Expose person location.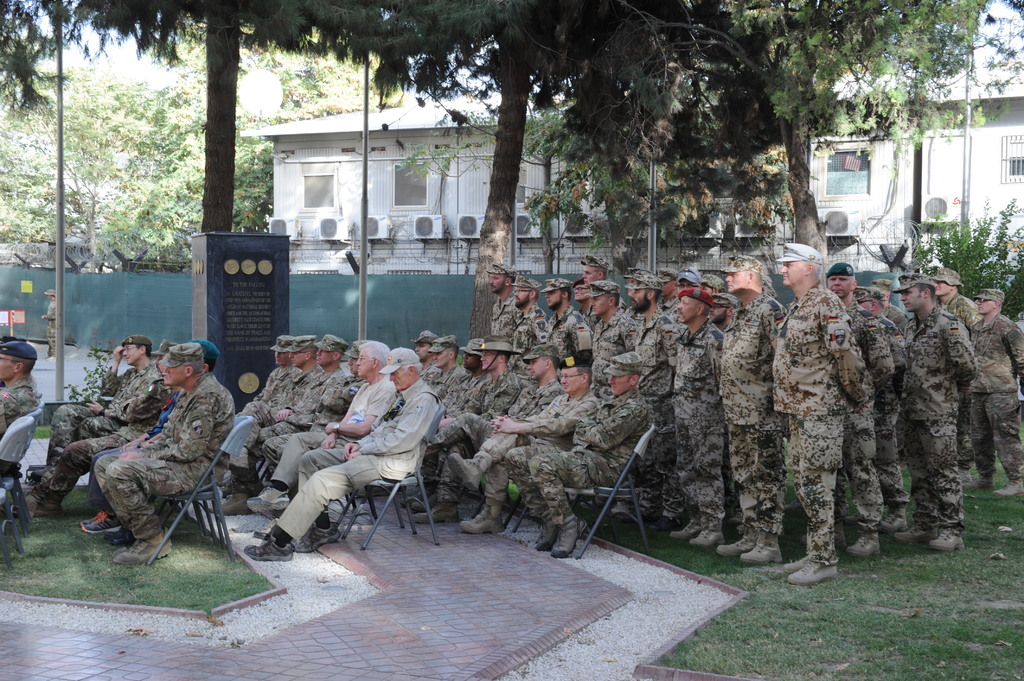
Exposed at detection(0, 332, 45, 444).
